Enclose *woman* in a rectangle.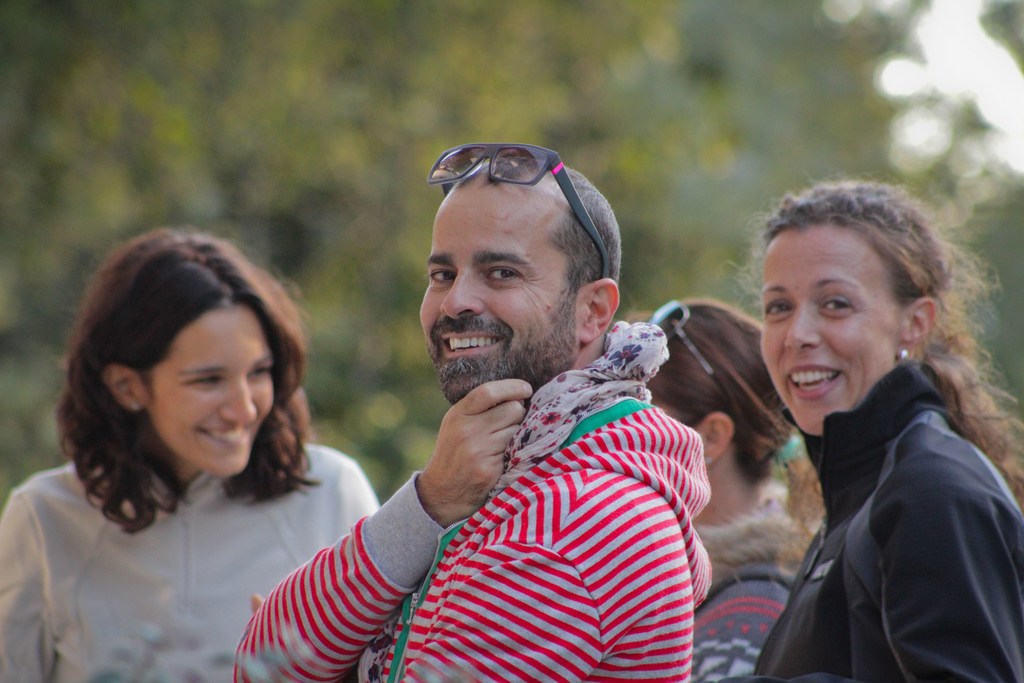
detection(746, 182, 1023, 675).
